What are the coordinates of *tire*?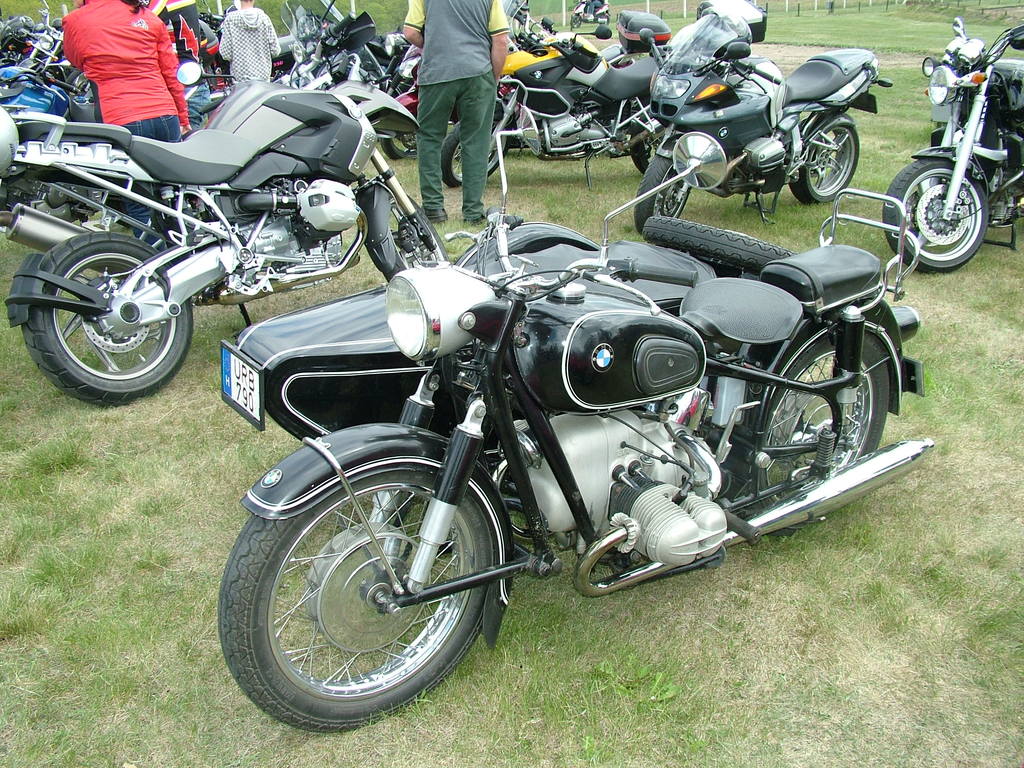
(382, 188, 454, 282).
